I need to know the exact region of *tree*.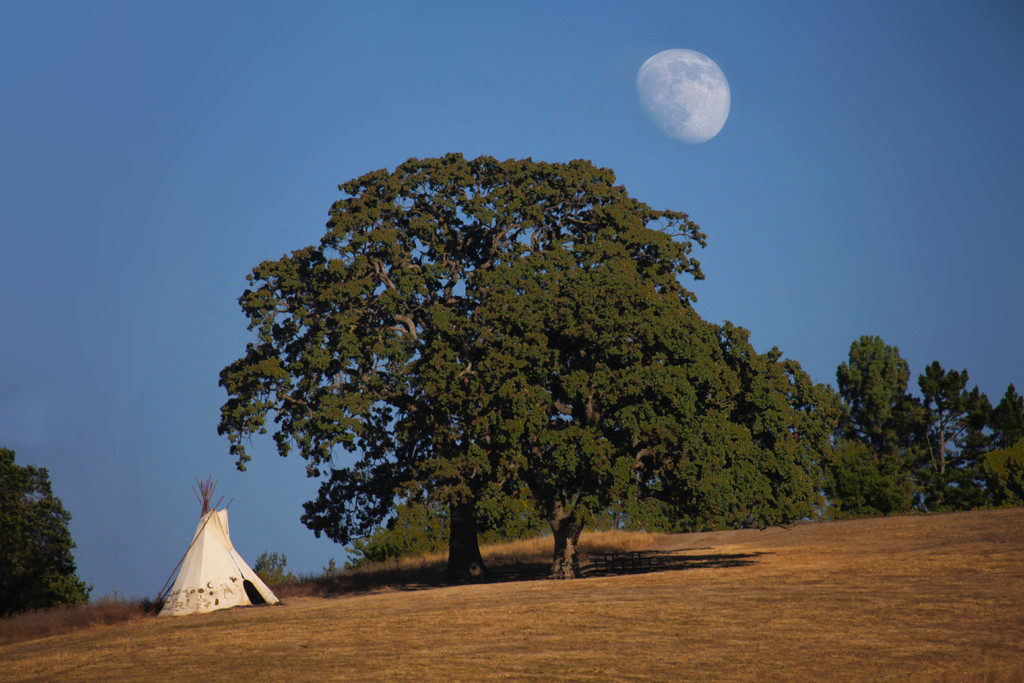
Region: <bbox>838, 333, 951, 530</bbox>.
